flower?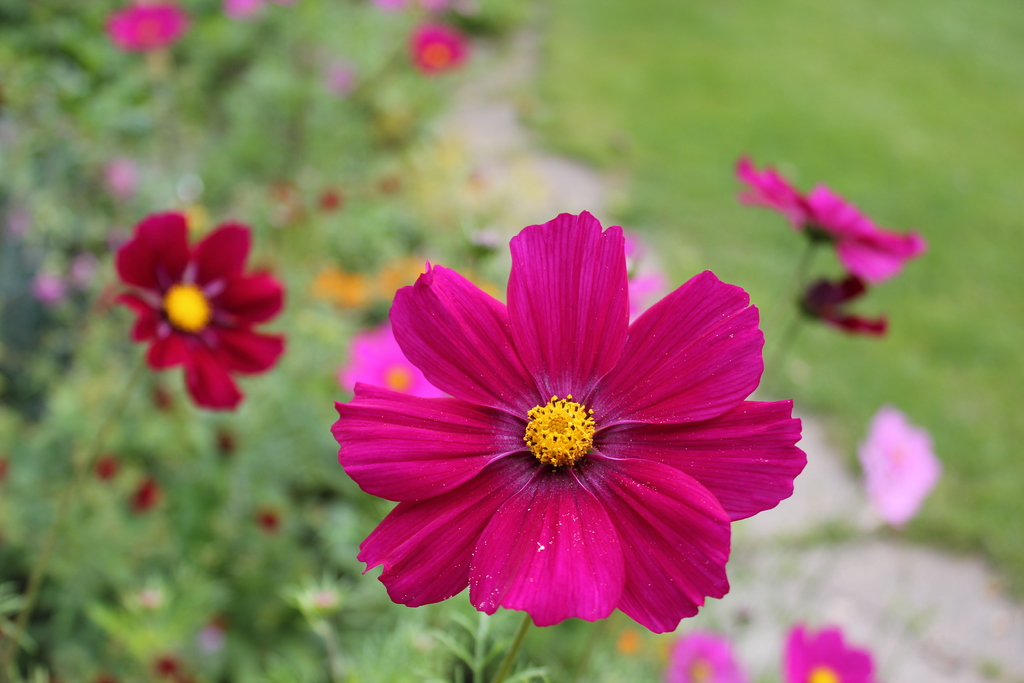
655,625,735,682
